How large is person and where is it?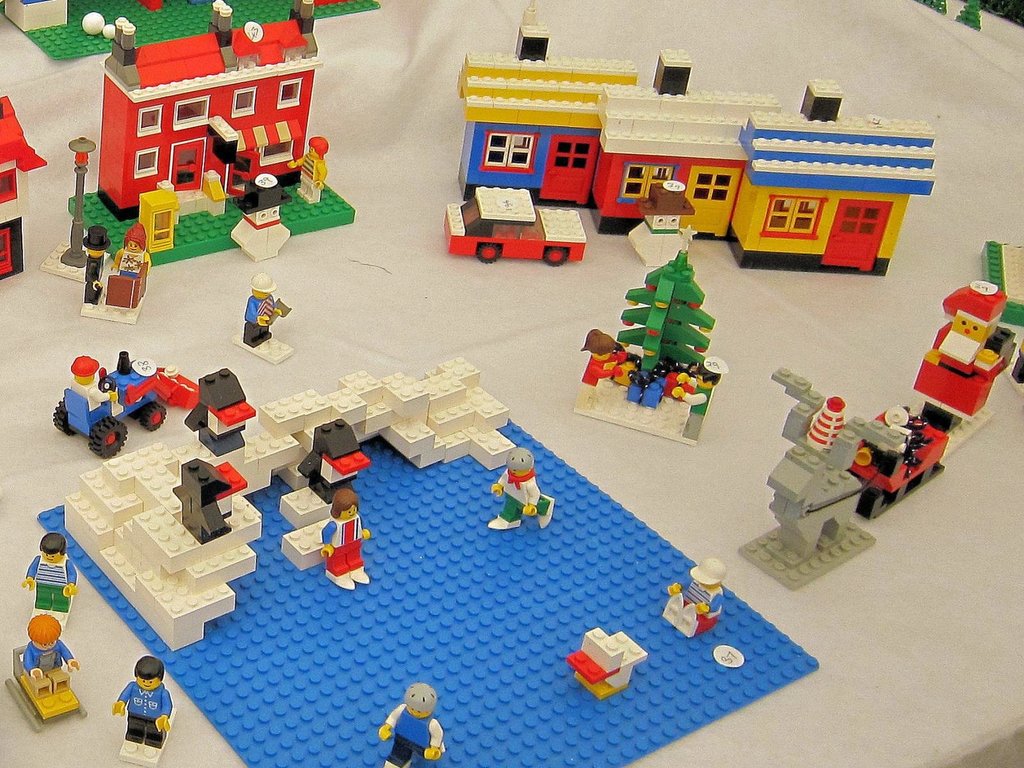
Bounding box: {"x1": 82, "y1": 222, "x2": 115, "y2": 307}.
